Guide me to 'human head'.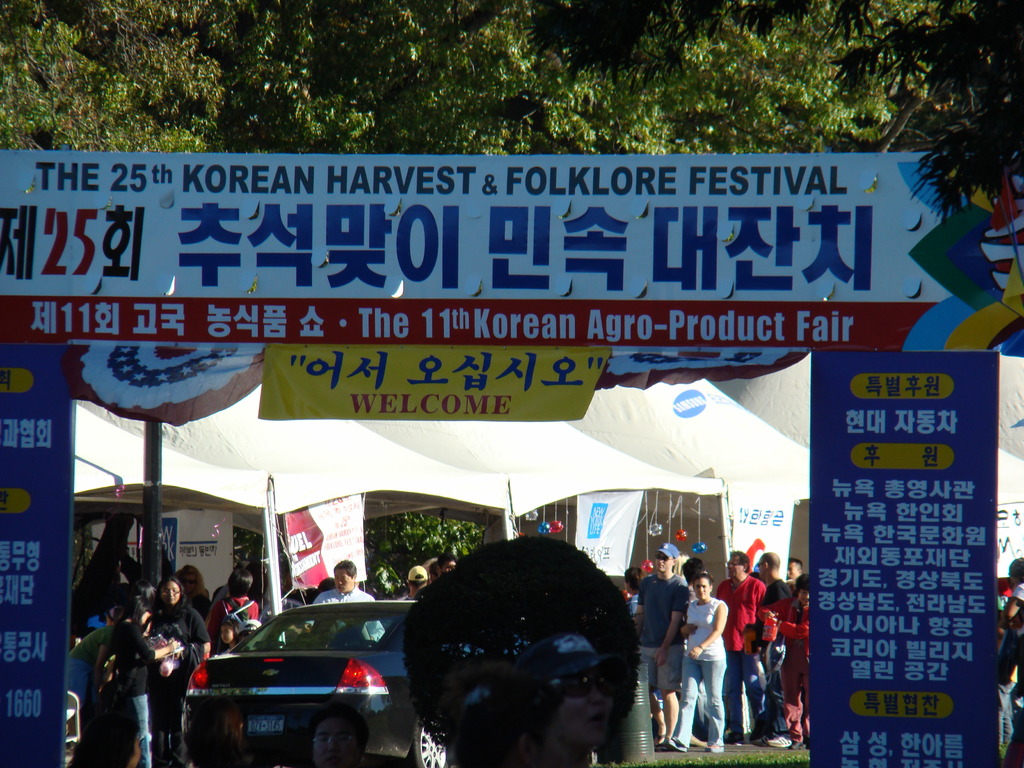
Guidance: <box>439,554,456,577</box>.
